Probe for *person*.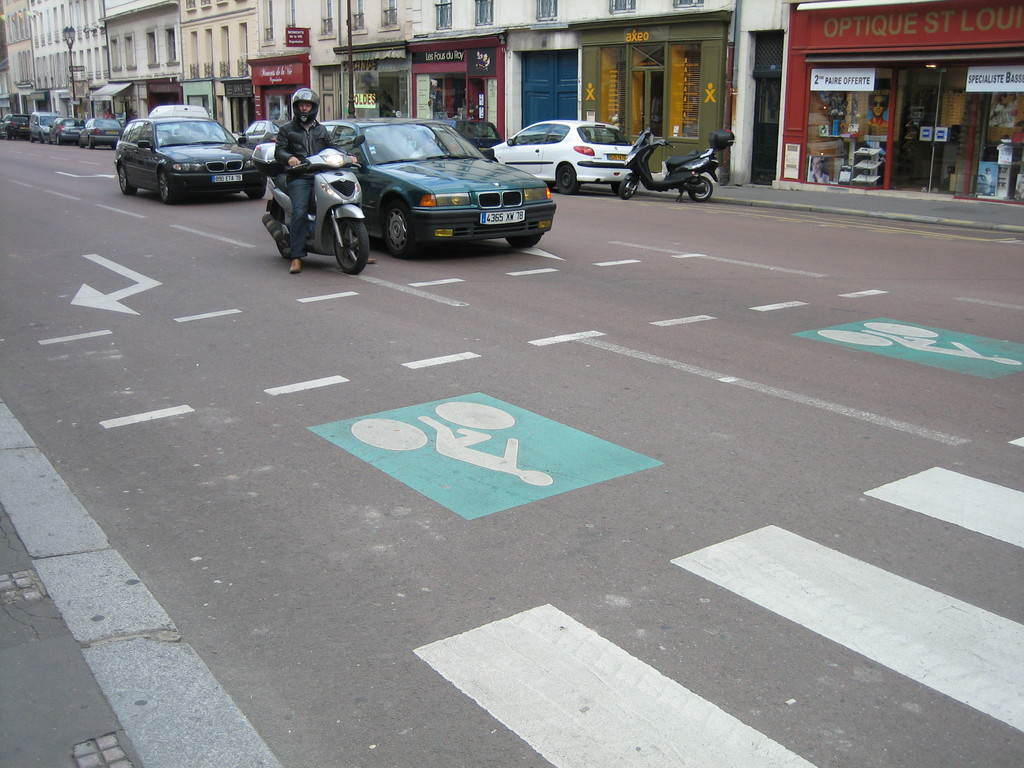
Probe result: BBox(276, 87, 376, 269).
